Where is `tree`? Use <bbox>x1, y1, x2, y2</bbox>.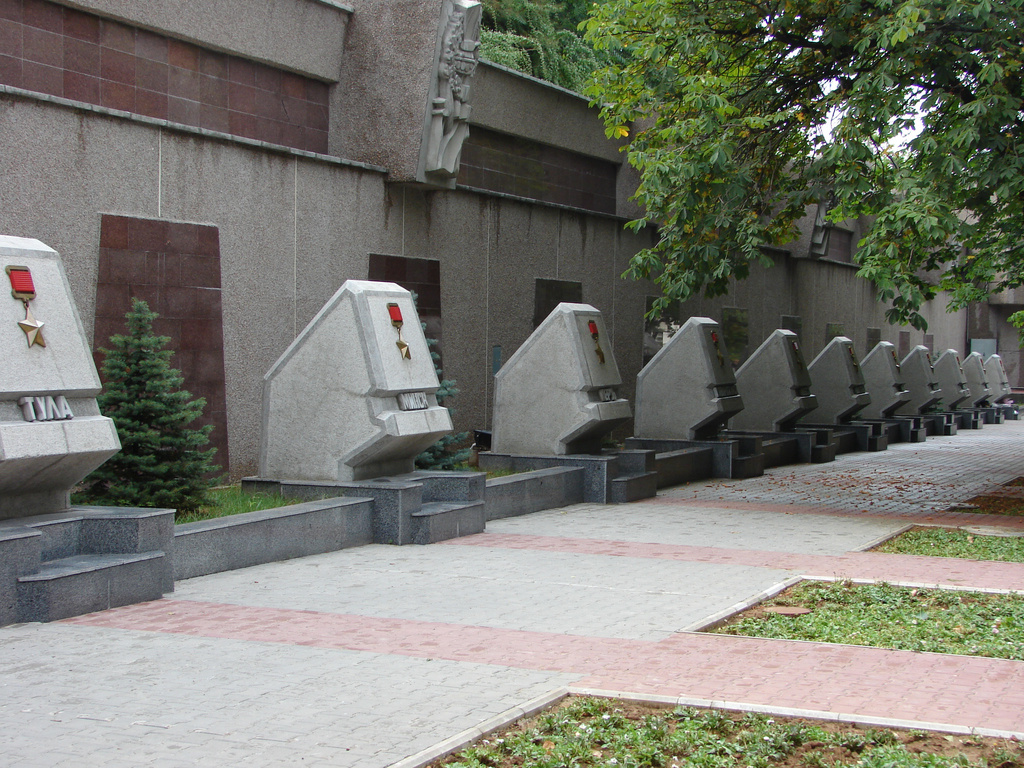
<bbox>83, 282, 210, 512</bbox>.
